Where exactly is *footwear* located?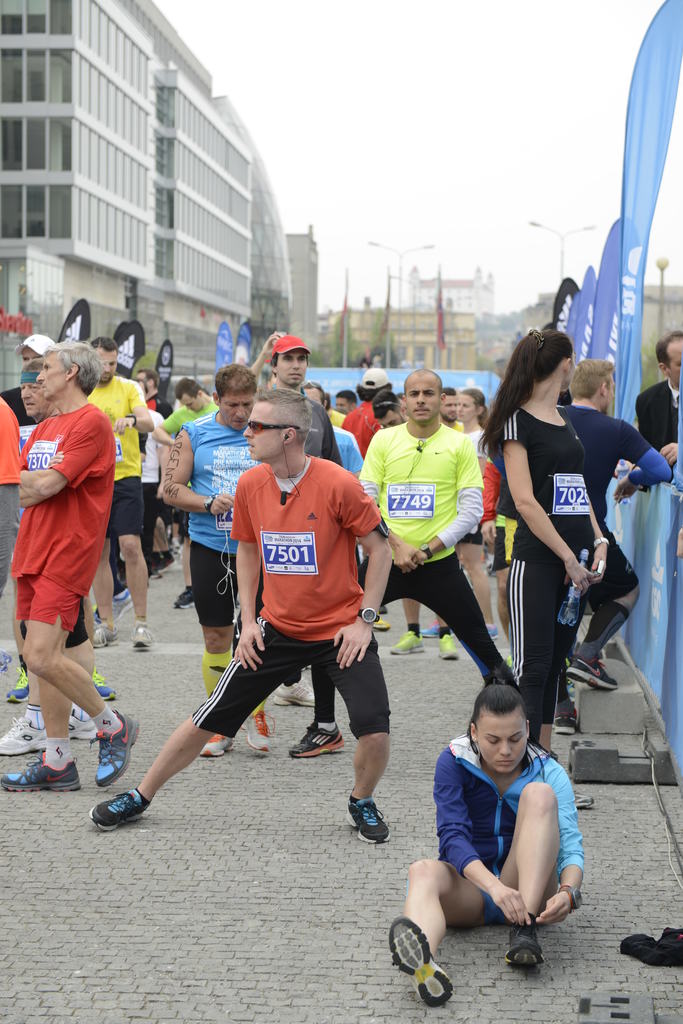
Its bounding box is bbox=[0, 712, 40, 757].
